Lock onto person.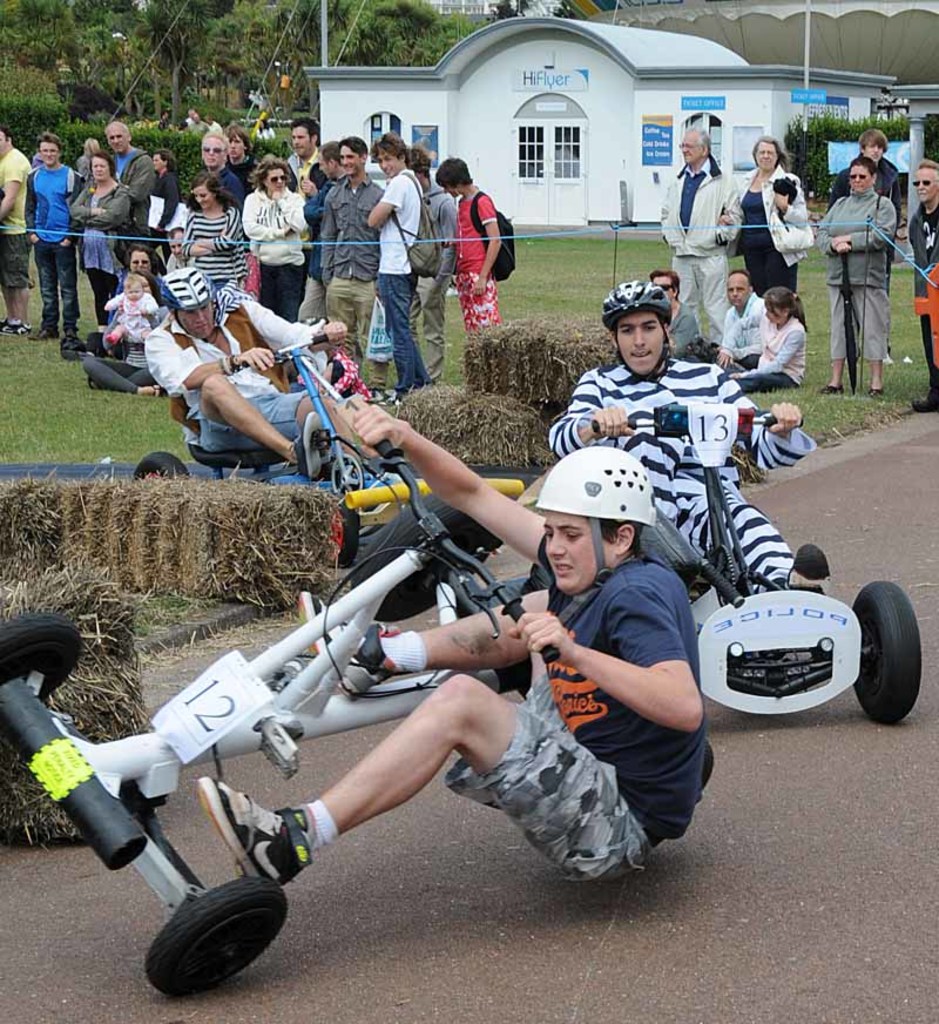
Locked: (34, 115, 104, 317).
